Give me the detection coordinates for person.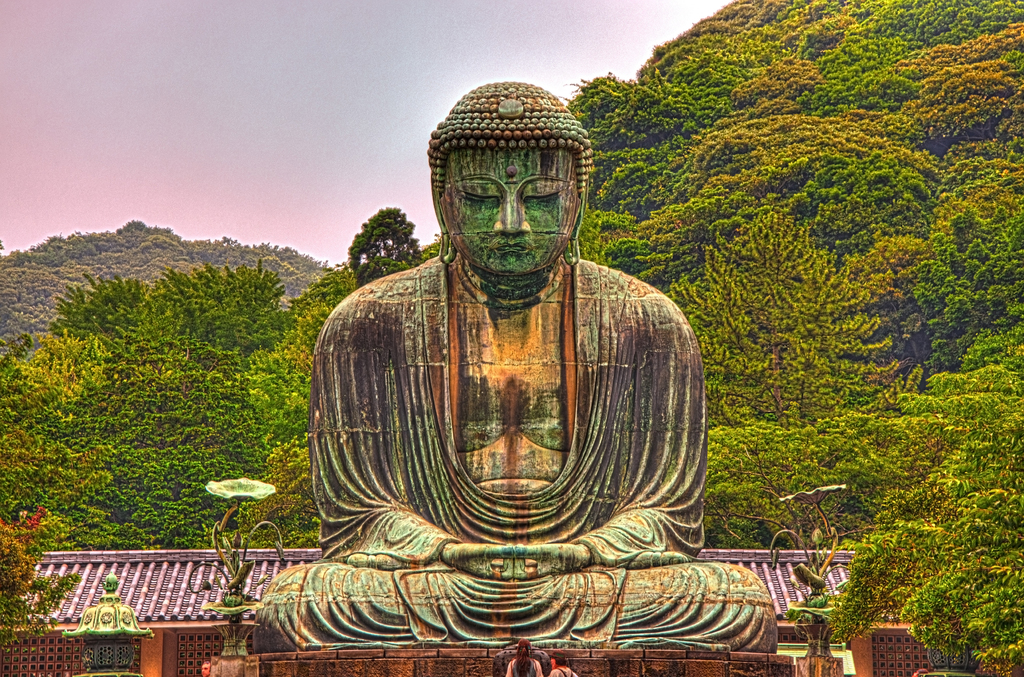
291/79/721/619.
